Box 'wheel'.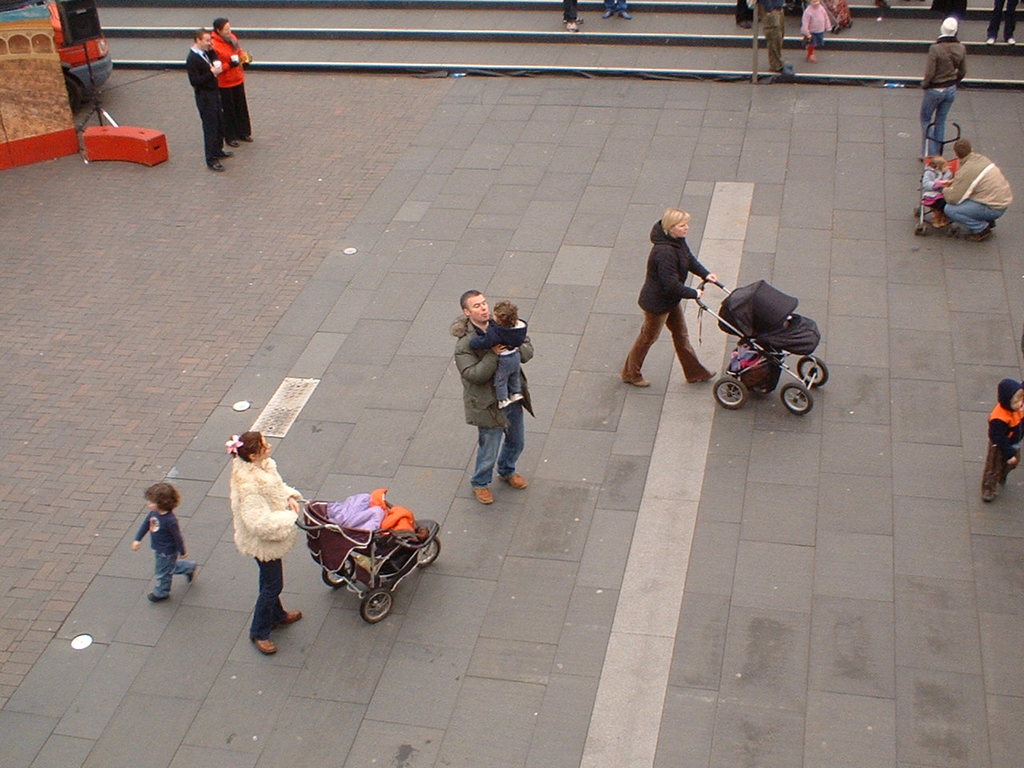
detection(710, 378, 750, 410).
